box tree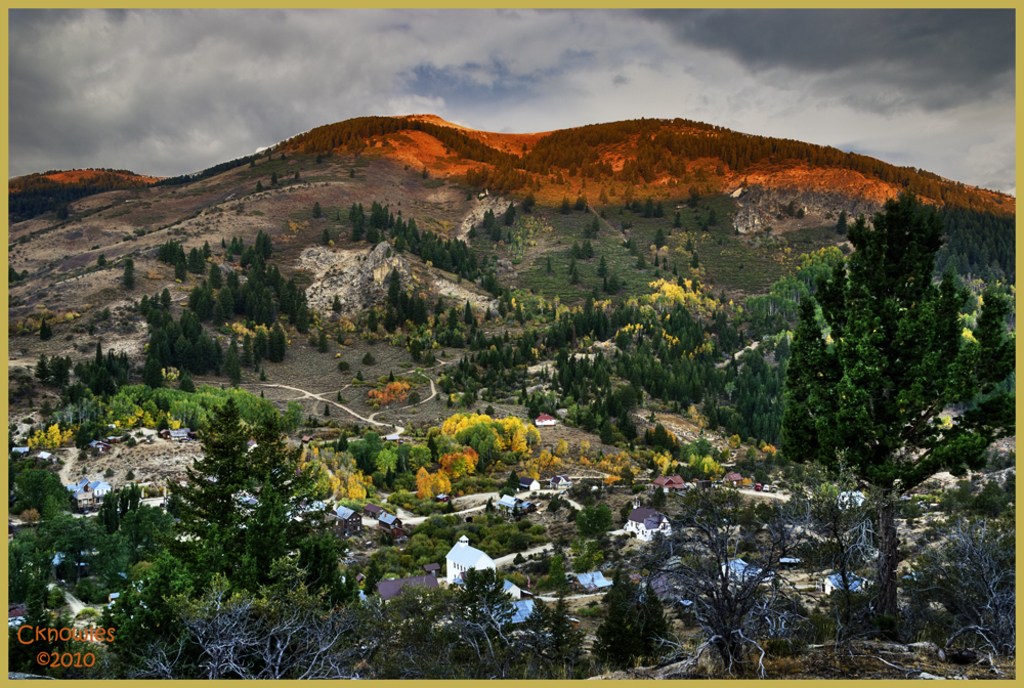
[47, 507, 152, 600]
